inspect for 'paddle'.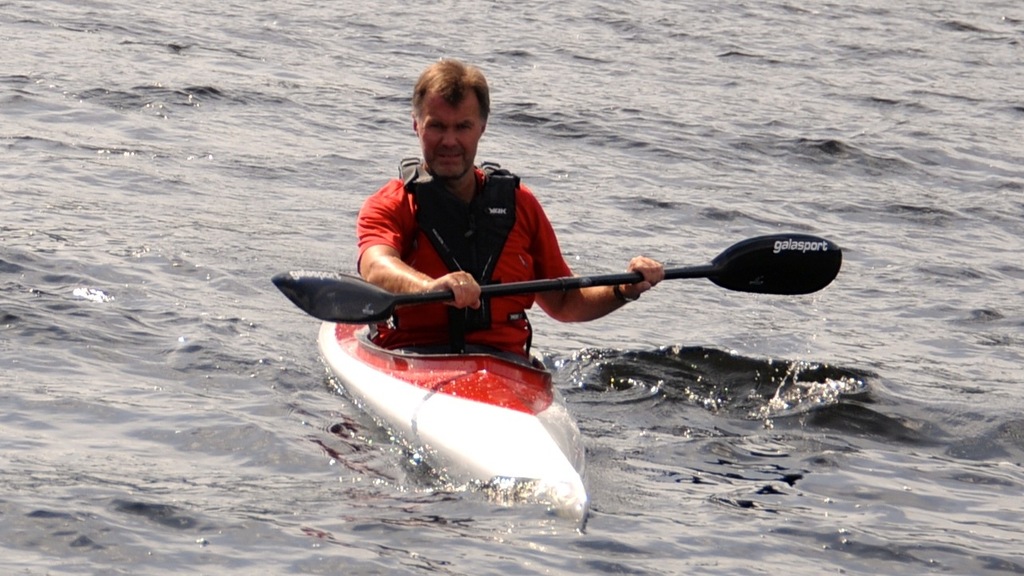
Inspection: x1=270, y1=228, x2=843, y2=322.
